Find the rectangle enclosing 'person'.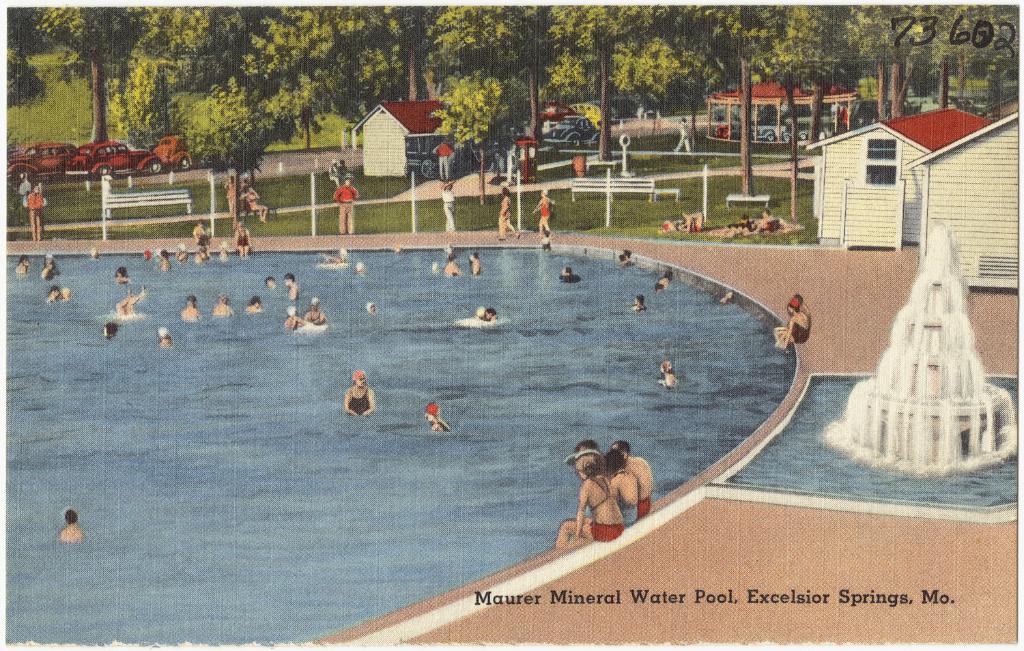
(40,261,59,282).
